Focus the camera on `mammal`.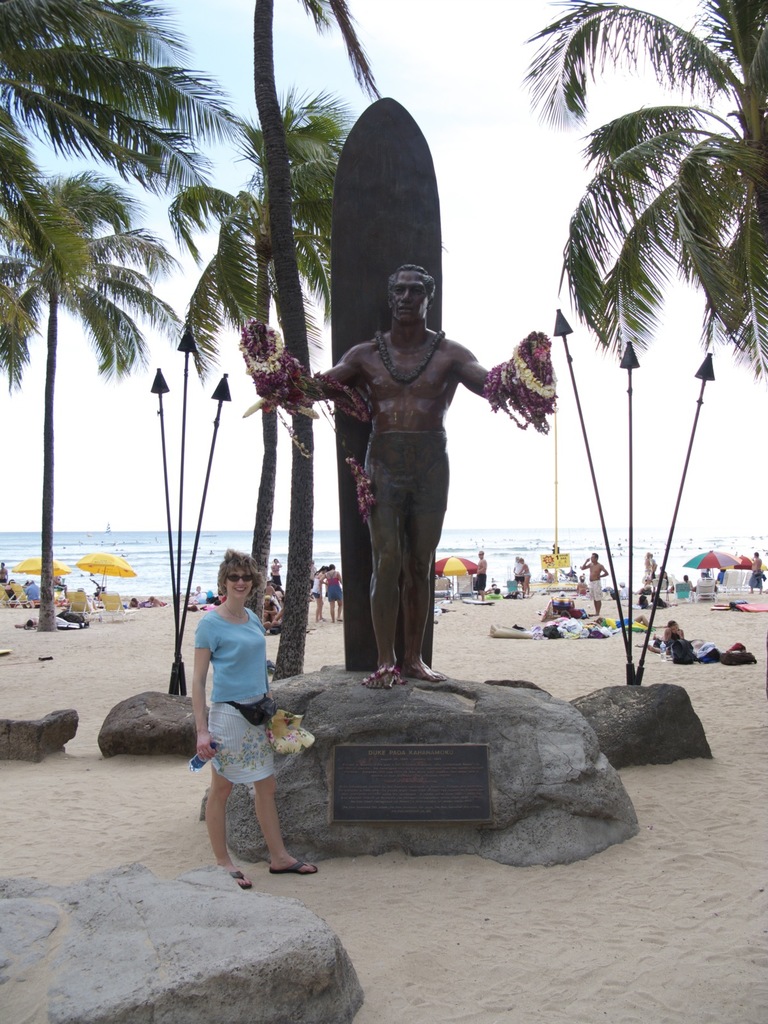
Focus region: x1=581, y1=554, x2=612, y2=616.
